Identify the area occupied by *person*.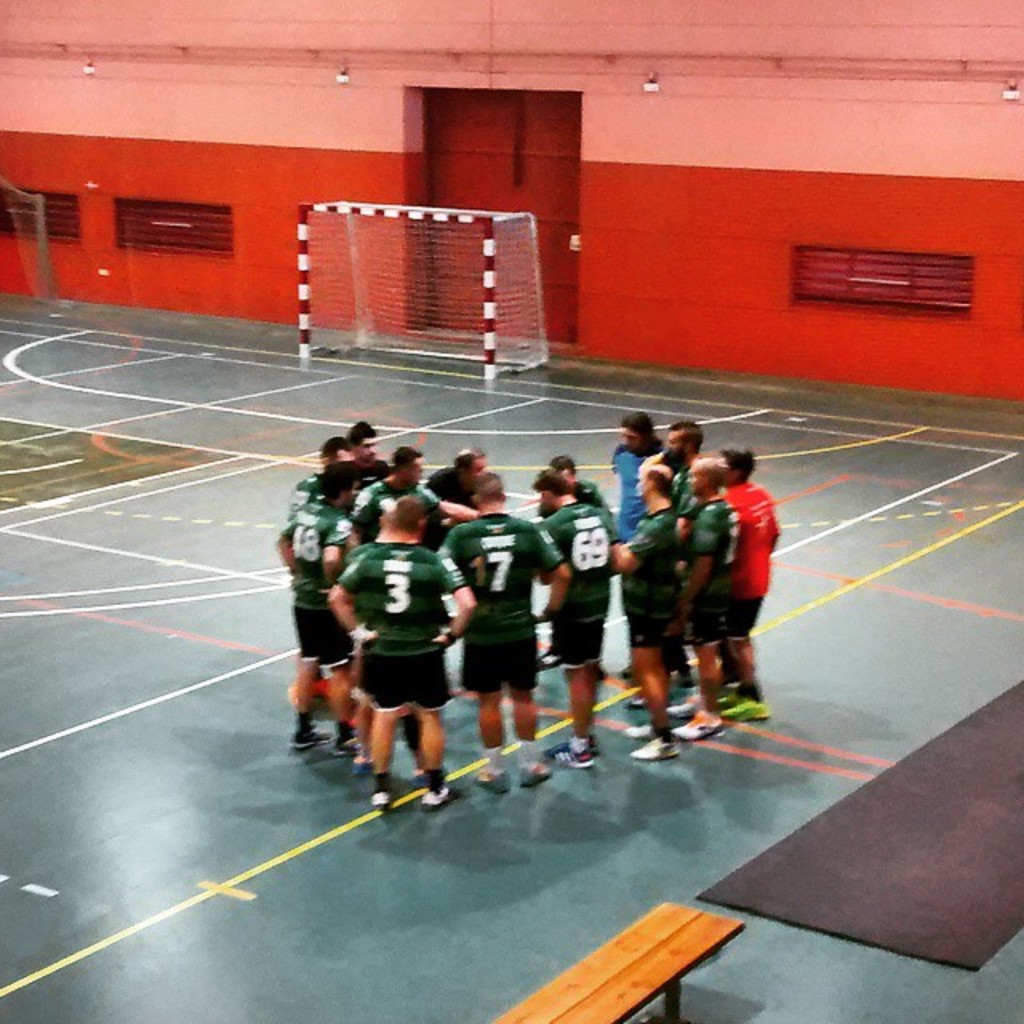
Area: locate(330, 490, 477, 810).
